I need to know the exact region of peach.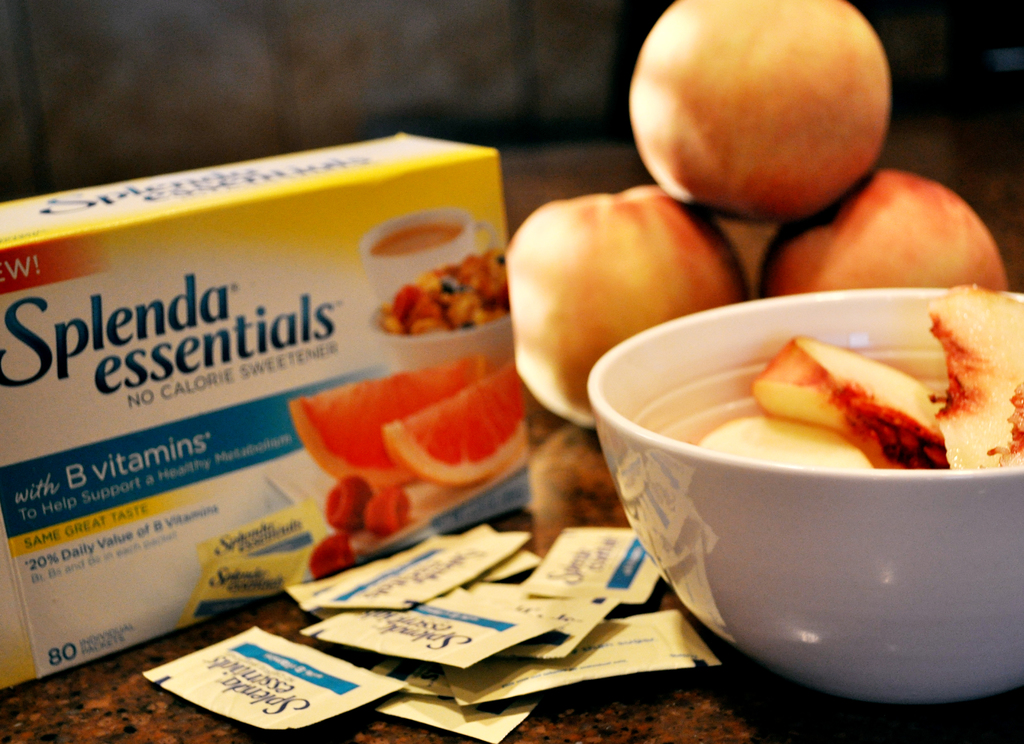
Region: Rect(506, 185, 749, 429).
